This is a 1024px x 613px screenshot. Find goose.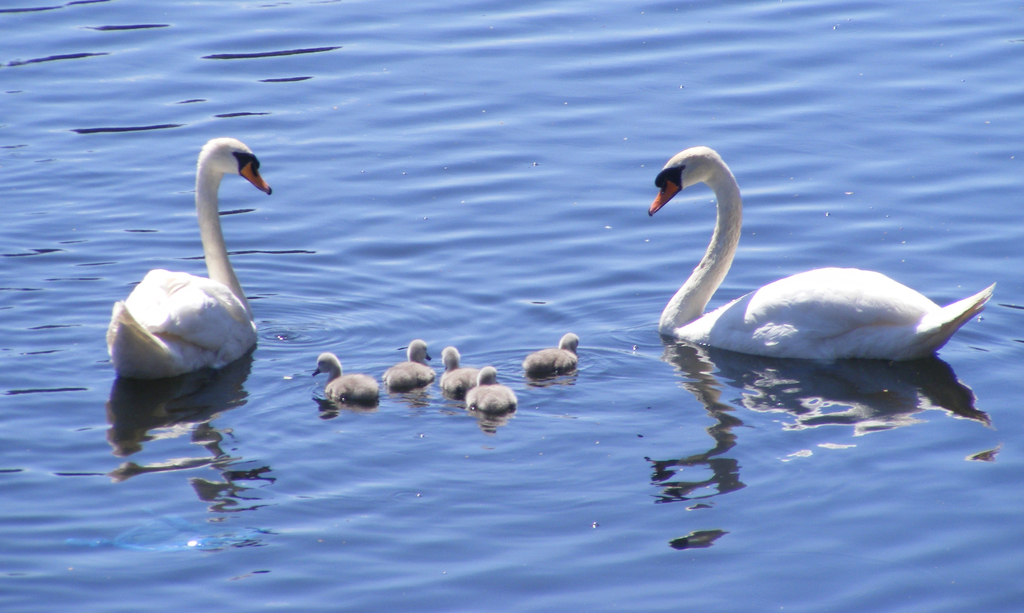
Bounding box: pyautogui.locateOnScreen(469, 363, 518, 417).
